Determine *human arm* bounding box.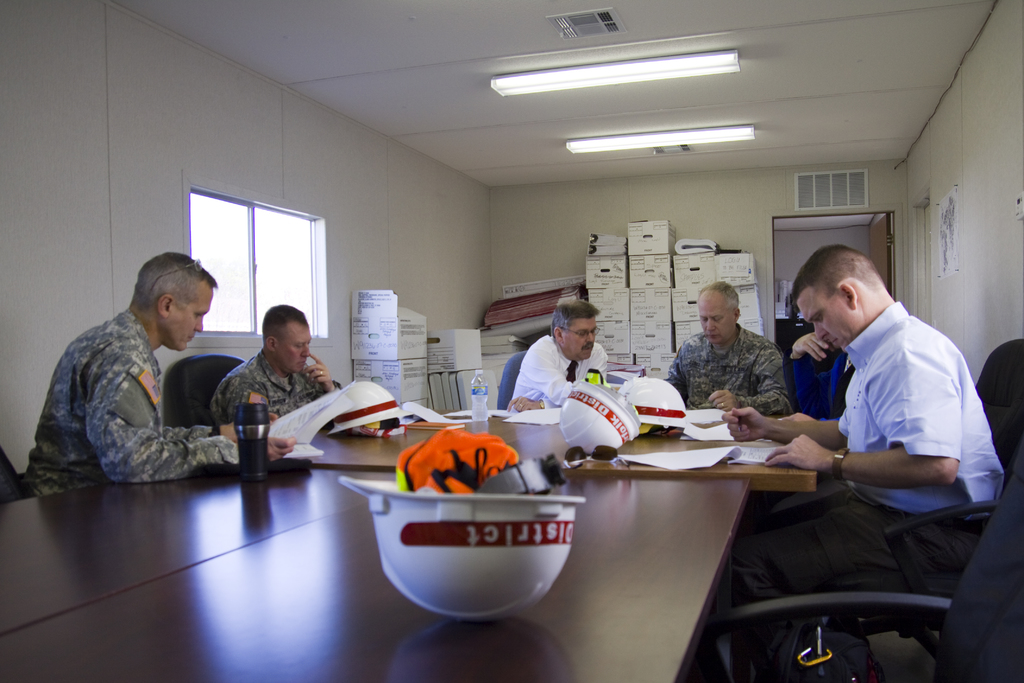
Determined: Rect(669, 352, 687, 402).
